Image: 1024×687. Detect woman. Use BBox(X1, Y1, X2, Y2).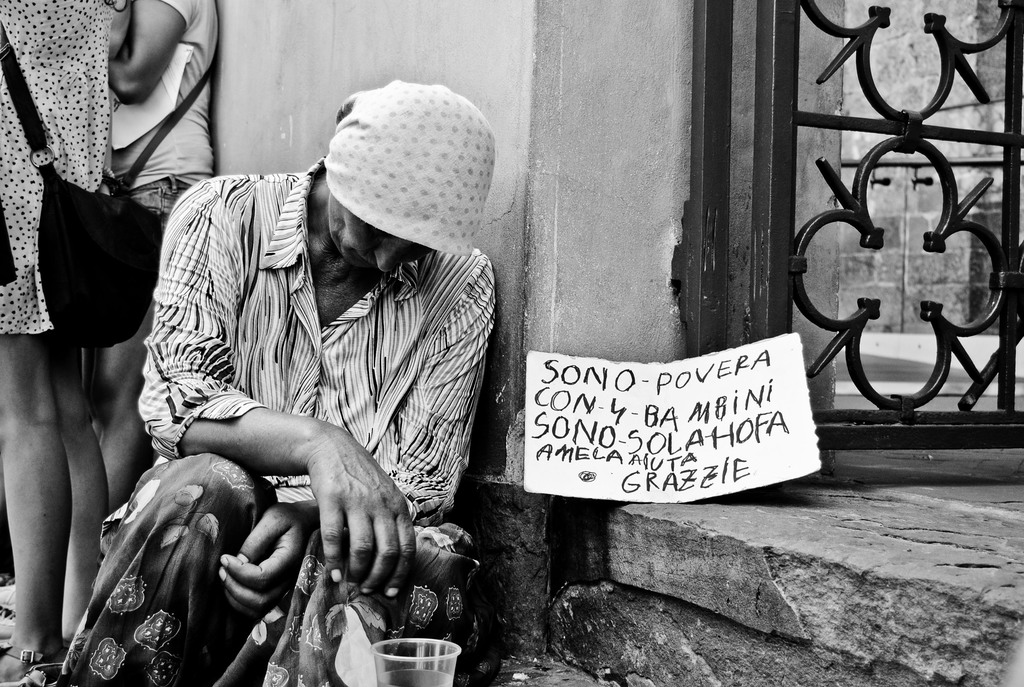
BBox(0, 0, 126, 686).
